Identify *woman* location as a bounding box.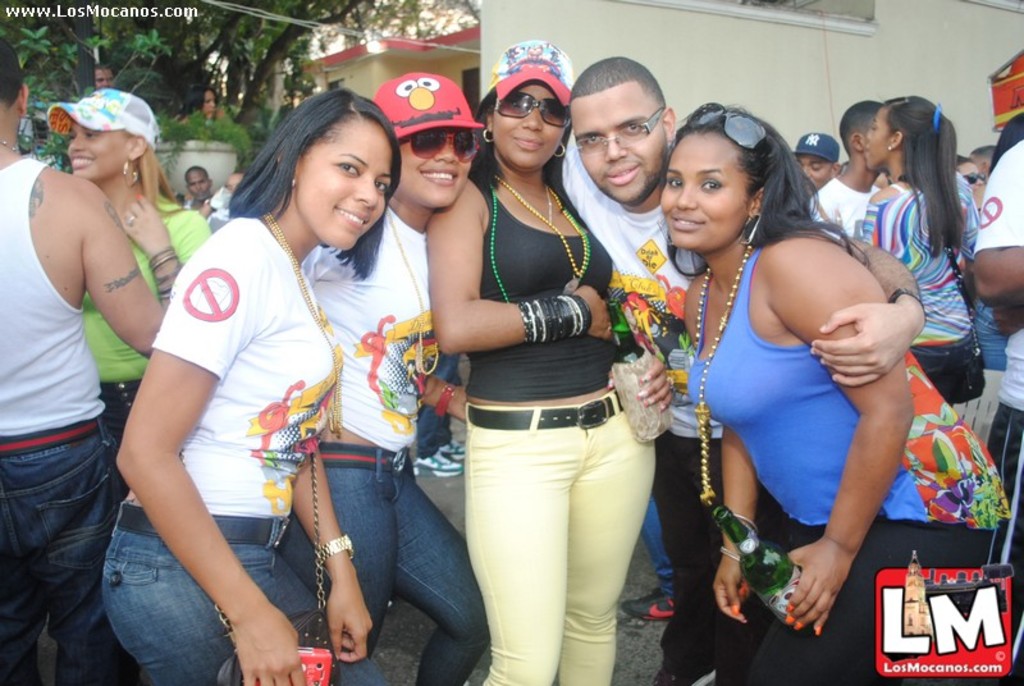
298 70 493 685.
